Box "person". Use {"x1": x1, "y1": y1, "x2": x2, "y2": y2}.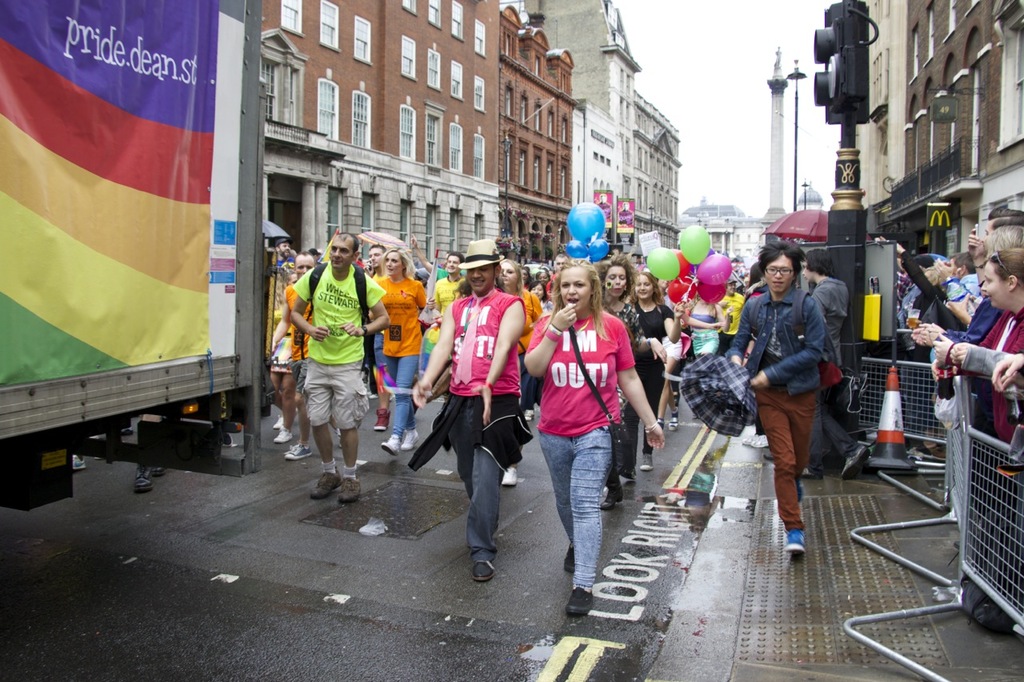
{"x1": 408, "y1": 236, "x2": 528, "y2": 586}.
